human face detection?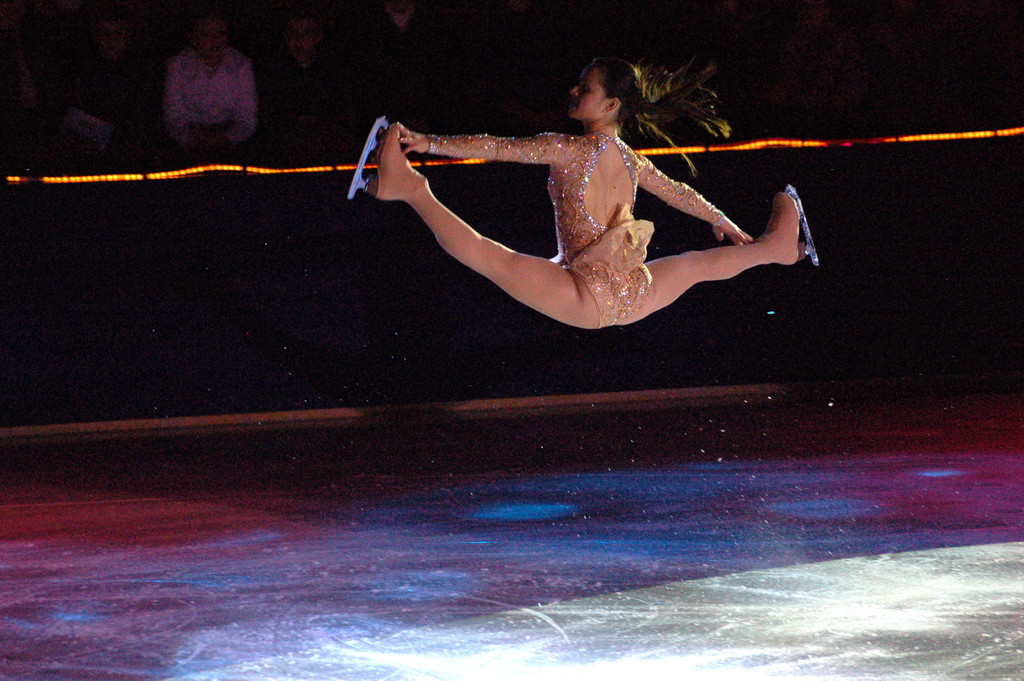
x1=283, y1=15, x2=318, y2=61
